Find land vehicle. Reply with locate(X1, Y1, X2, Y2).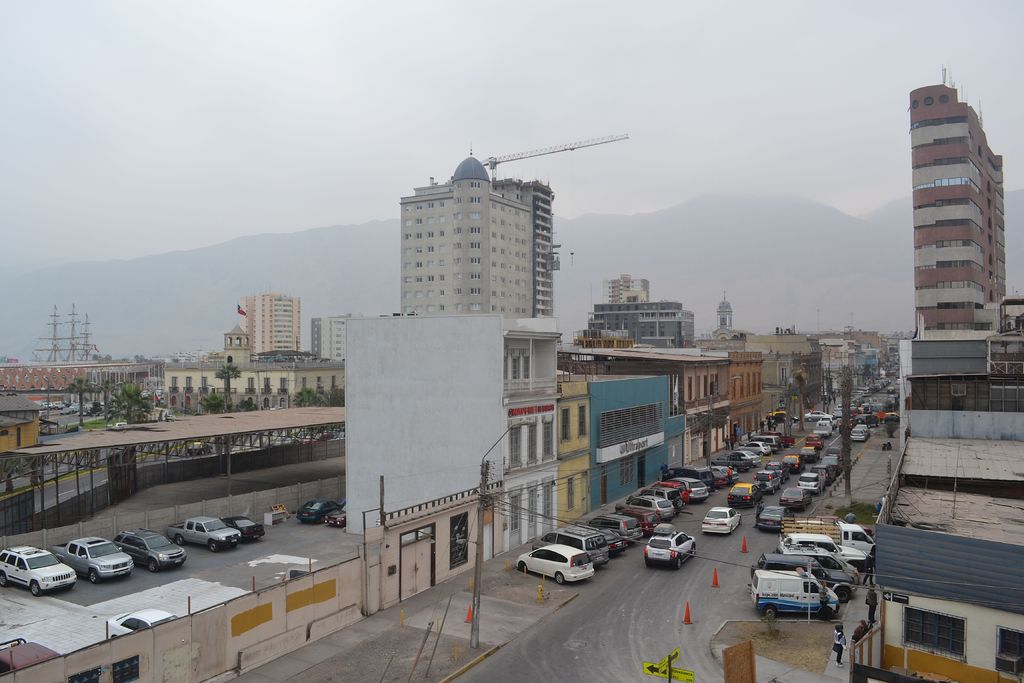
locate(753, 468, 782, 495).
